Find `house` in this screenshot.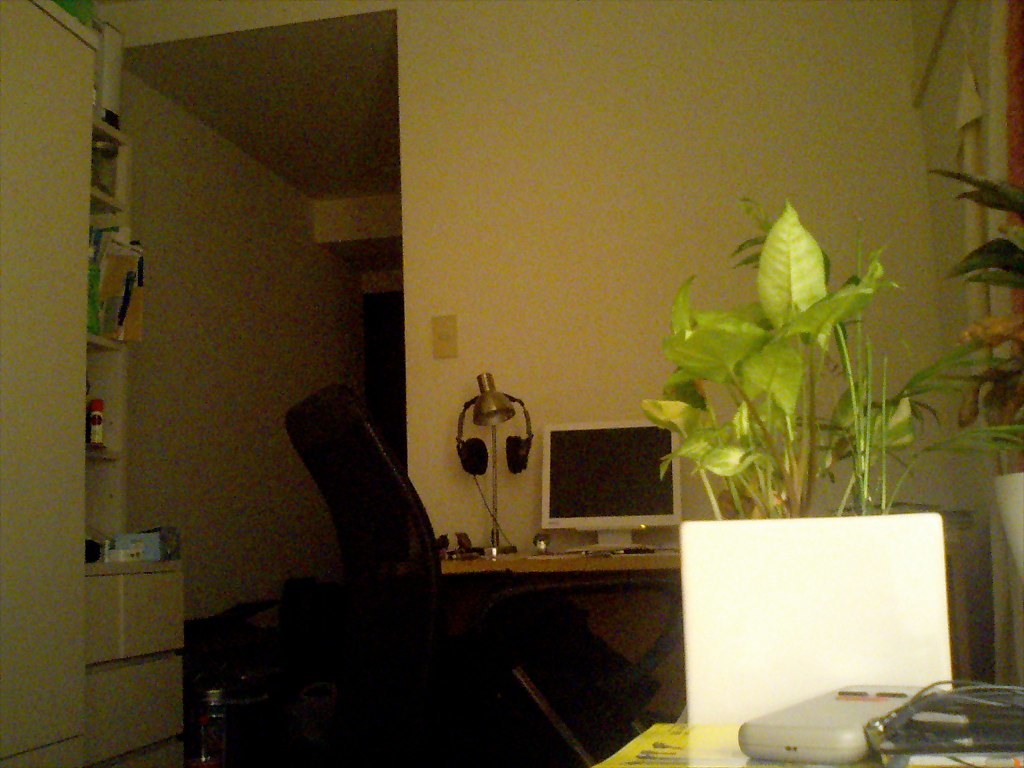
The bounding box for `house` is bbox=[0, 0, 1023, 767].
